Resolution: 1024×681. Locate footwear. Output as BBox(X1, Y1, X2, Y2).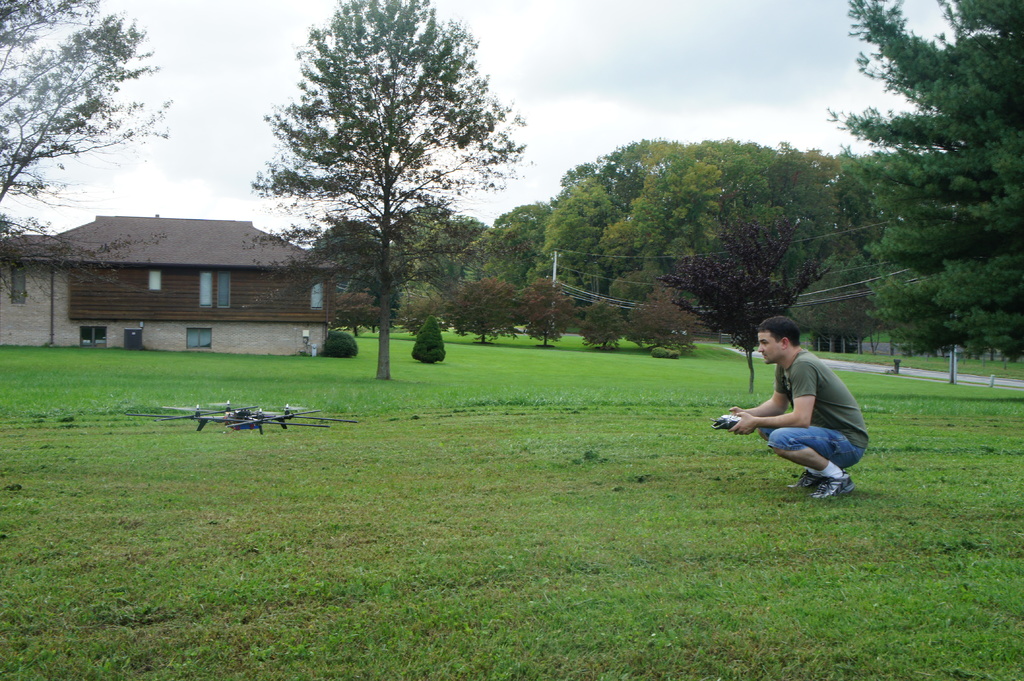
BBox(792, 470, 826, 492).
